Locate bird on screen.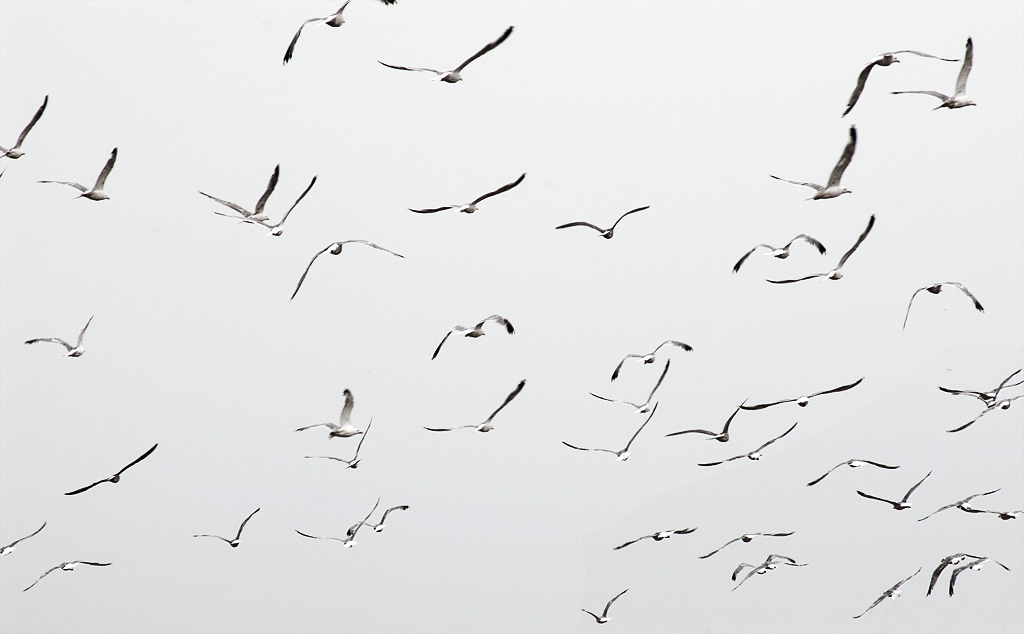
On screen at x1=551 y1=205 x2=655 y2=241.
